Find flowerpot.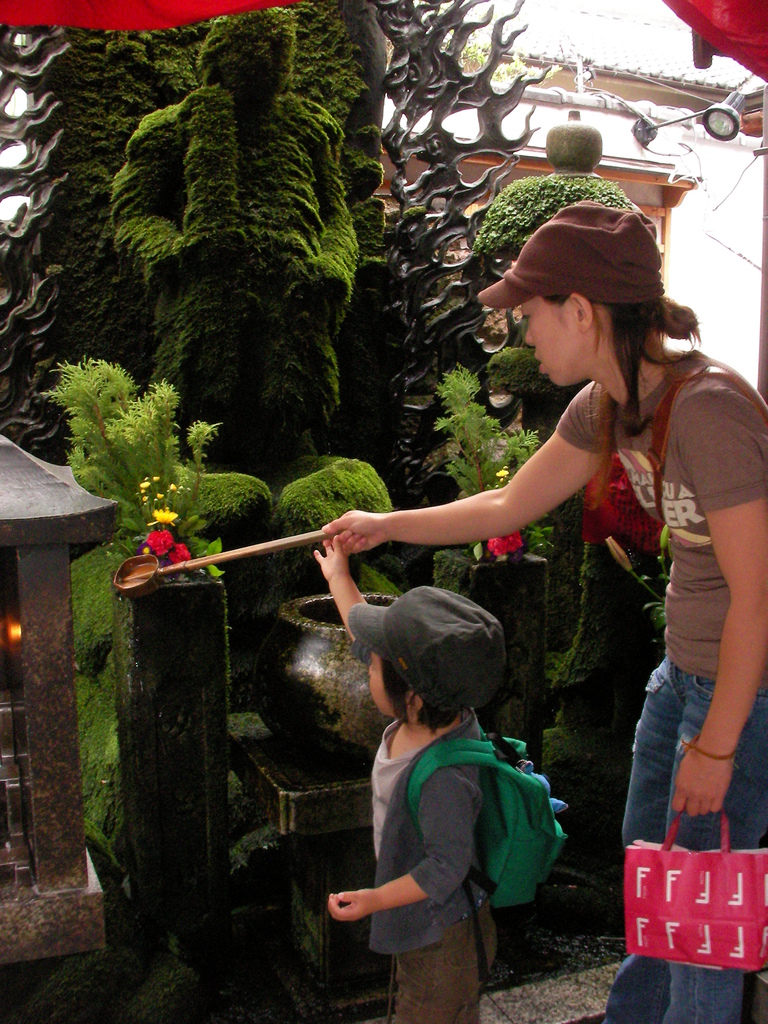
locate(108, 561, 225, 991).
